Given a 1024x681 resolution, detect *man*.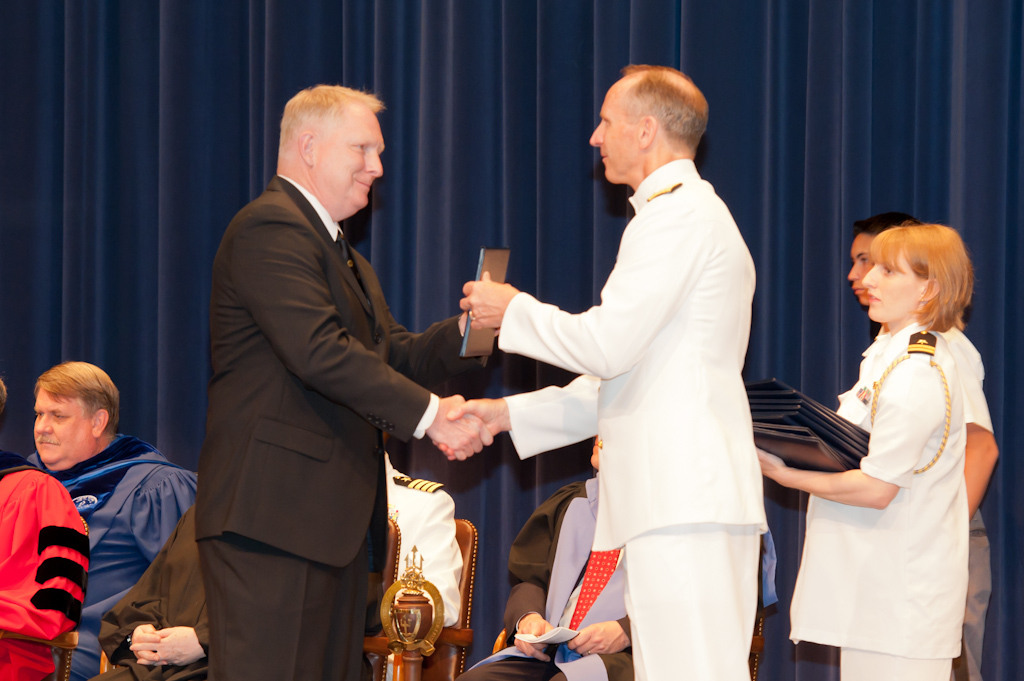
bbox=(19, 351, 208, 680).
